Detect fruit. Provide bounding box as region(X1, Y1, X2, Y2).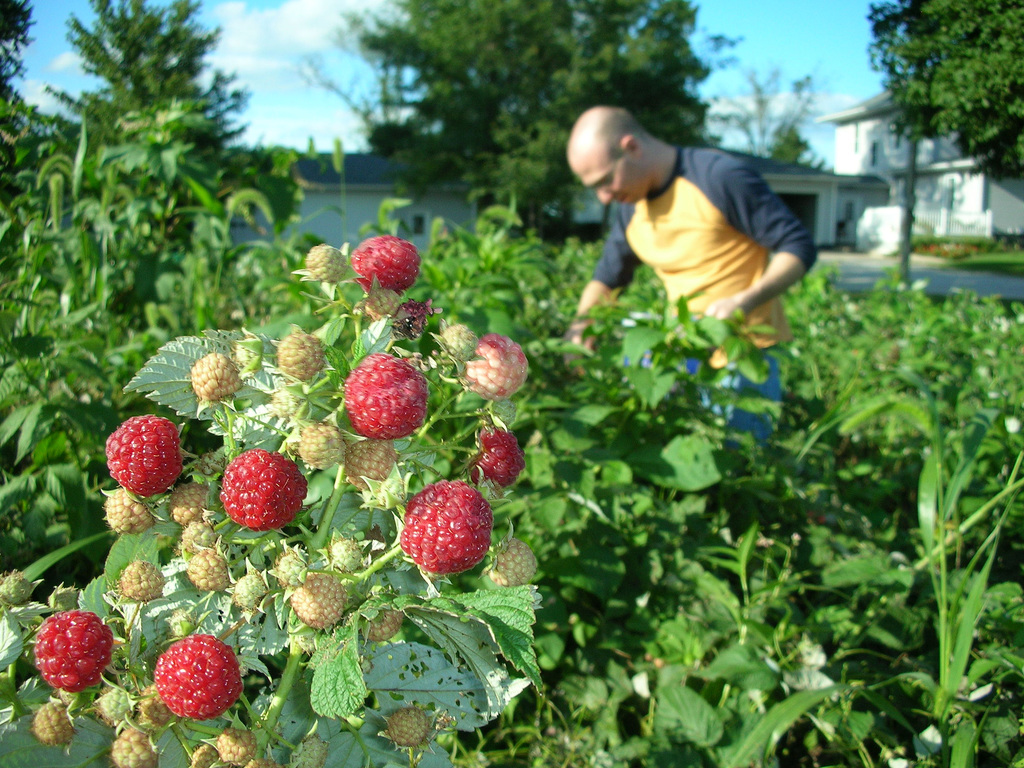
region(267, 329, 332, 378).
